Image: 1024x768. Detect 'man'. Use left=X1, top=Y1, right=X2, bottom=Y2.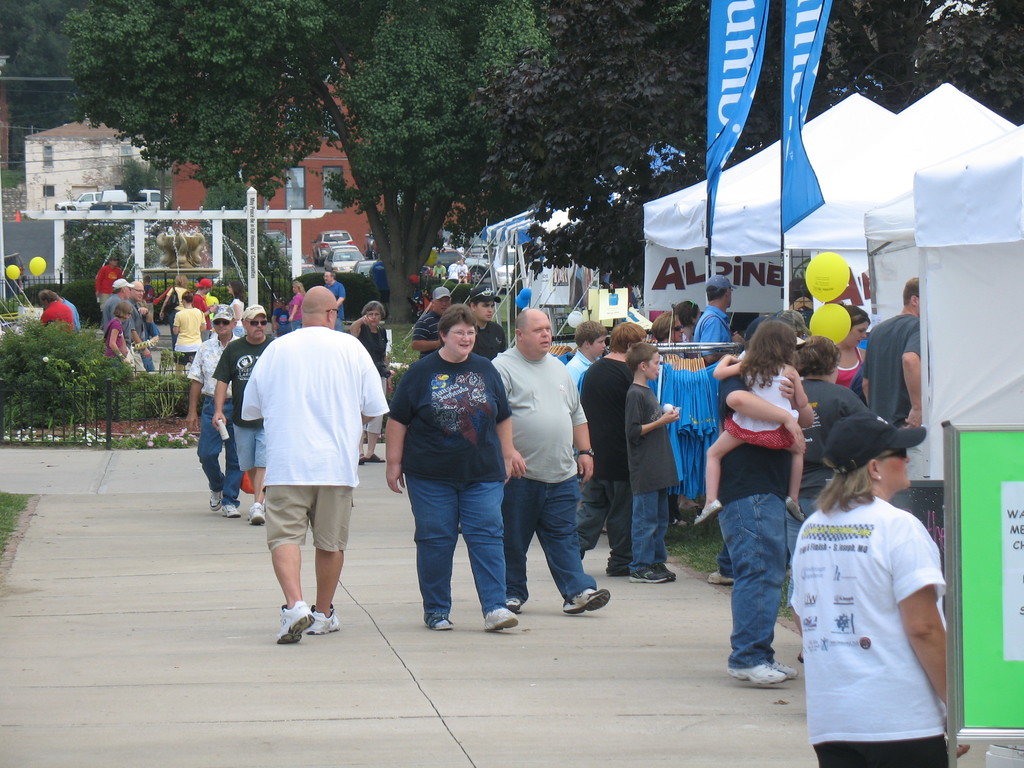
left=180, top=306, right=243, bottom=520.
